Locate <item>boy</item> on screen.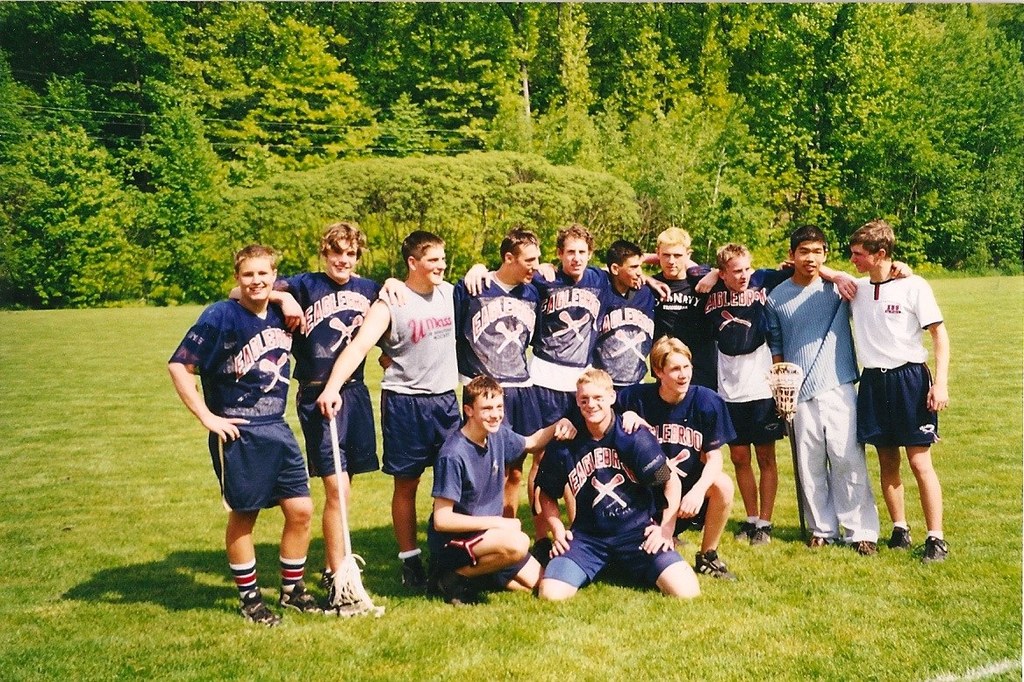
On screen at box(226, 221, 407, 617).
